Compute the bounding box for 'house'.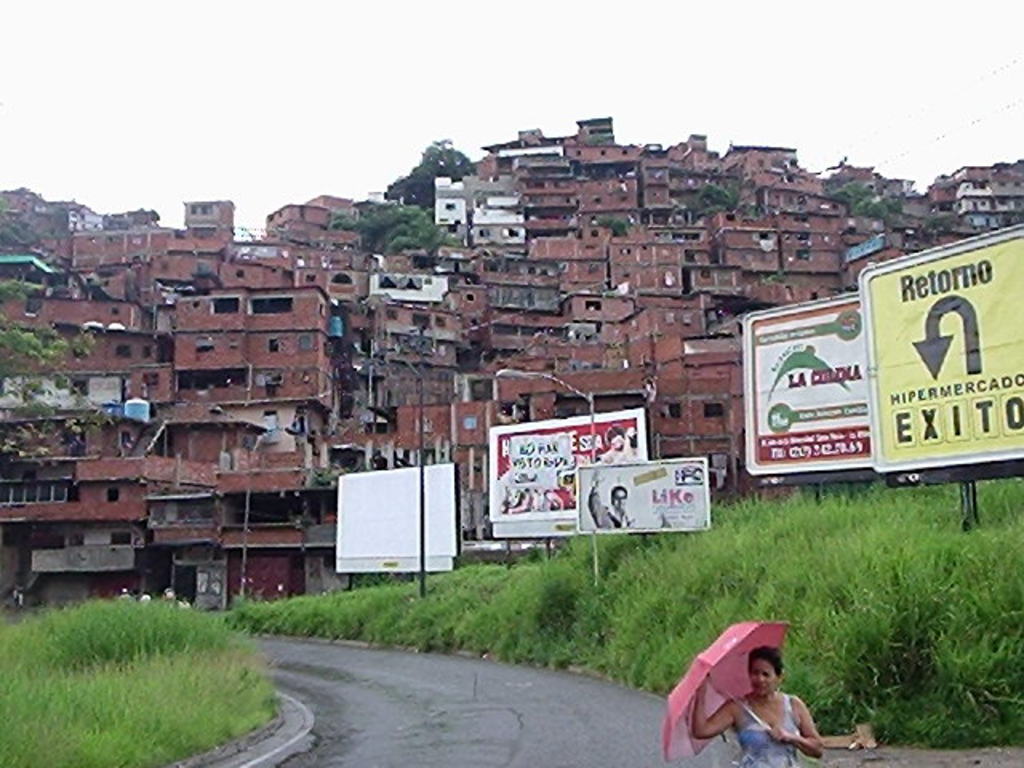
<bbox>154, 526, 302, 619</bbox>.
